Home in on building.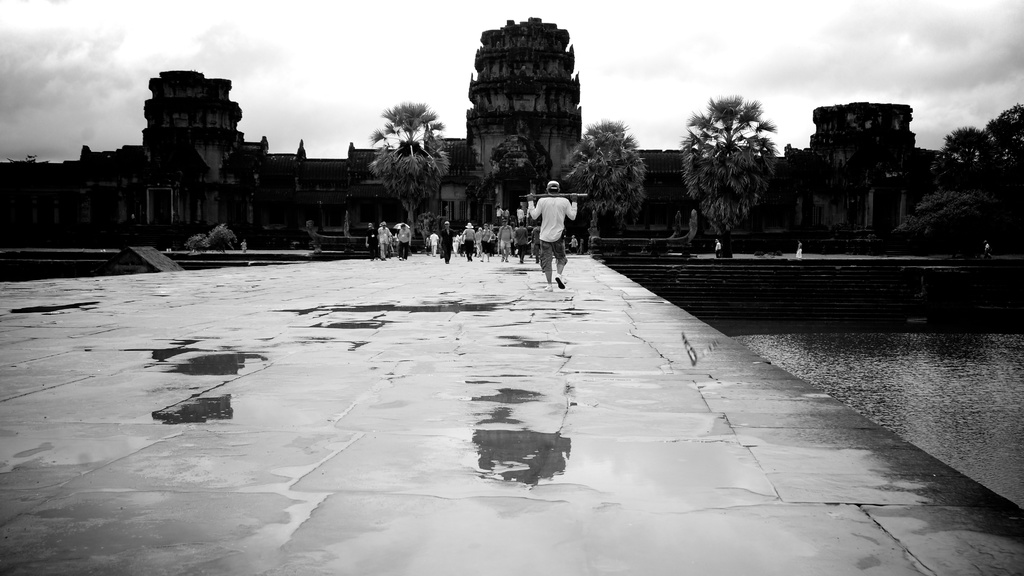
Homed in at [left=0, top=18, right=1015, bottom=274].
